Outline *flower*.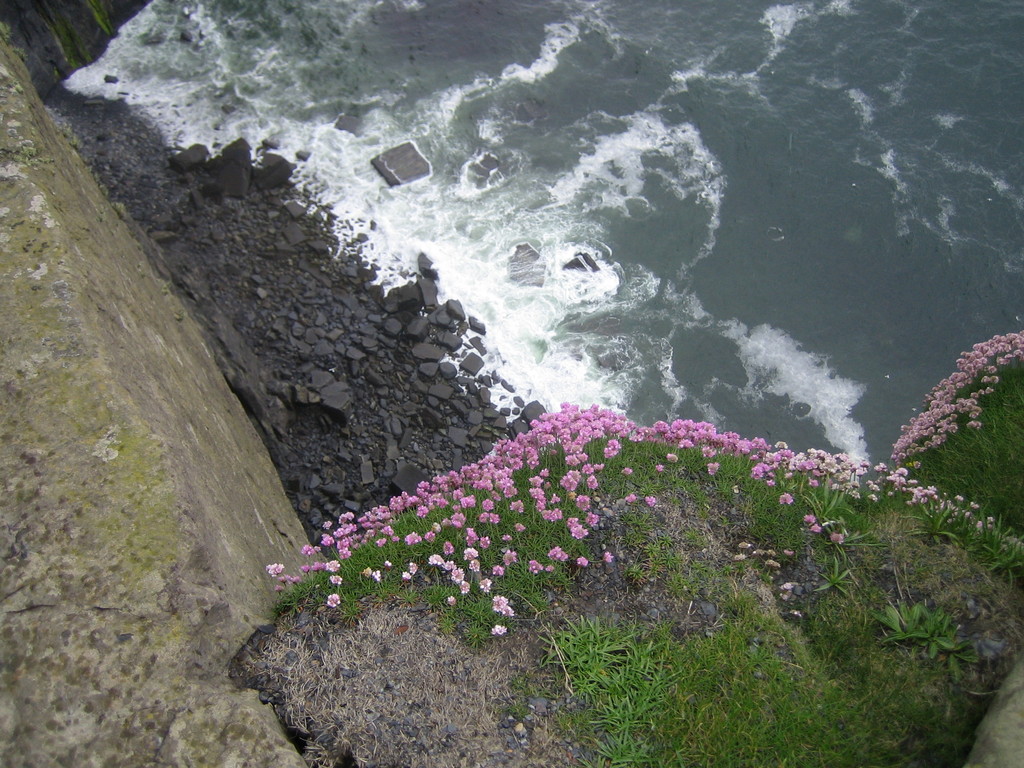
Outline: {"left": 327, "top": 575, "right": 344, "bottom": 588}.
